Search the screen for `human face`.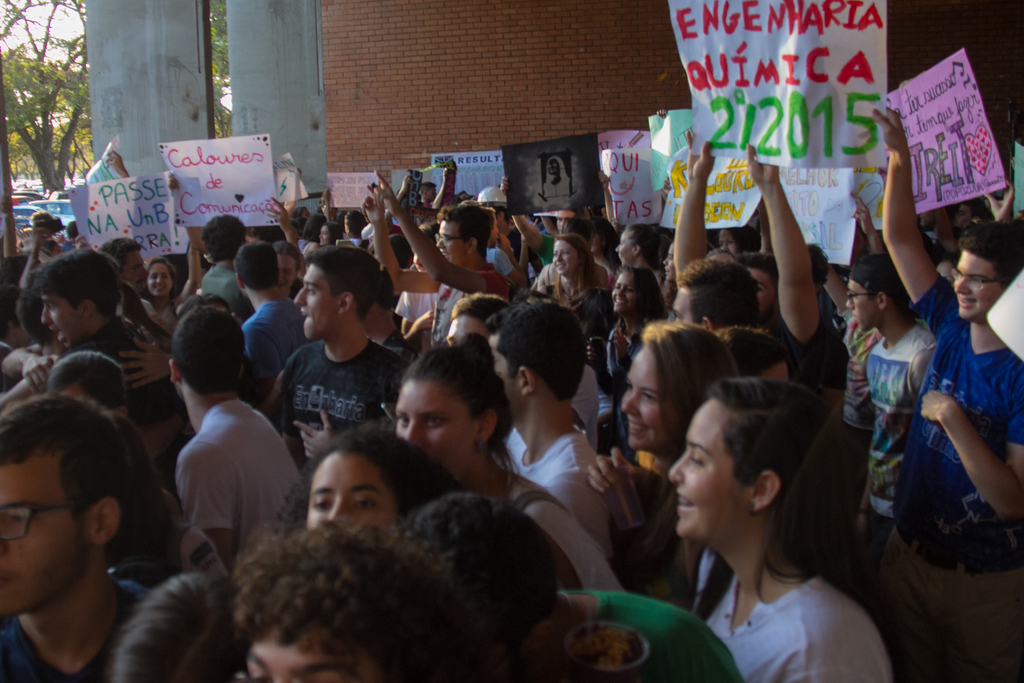
Found at <box>716,233,739,257</box>.
